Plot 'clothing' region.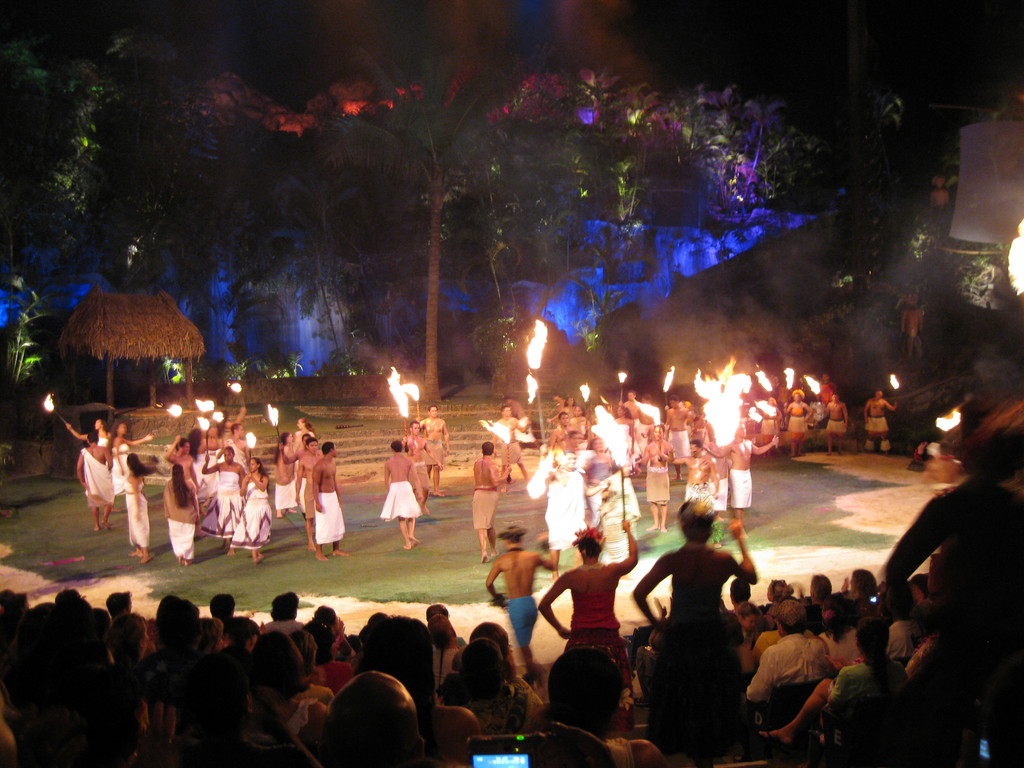
Plotted at (left=201, top=470, right=246, bottom=535).
